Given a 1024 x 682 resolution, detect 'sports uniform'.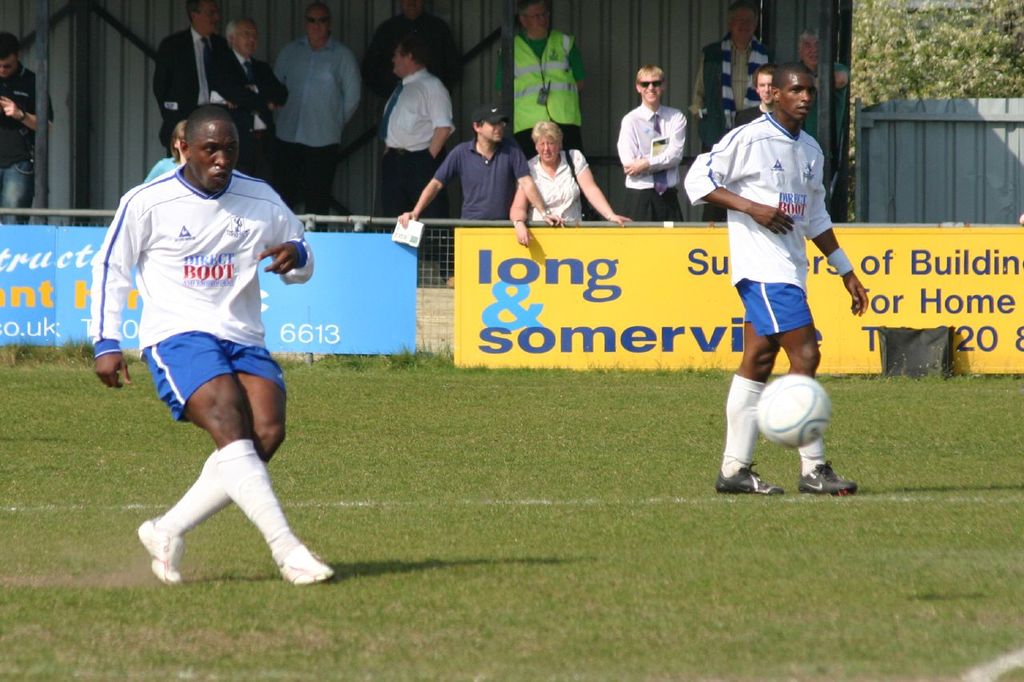
[513, 25, 590, 155].
